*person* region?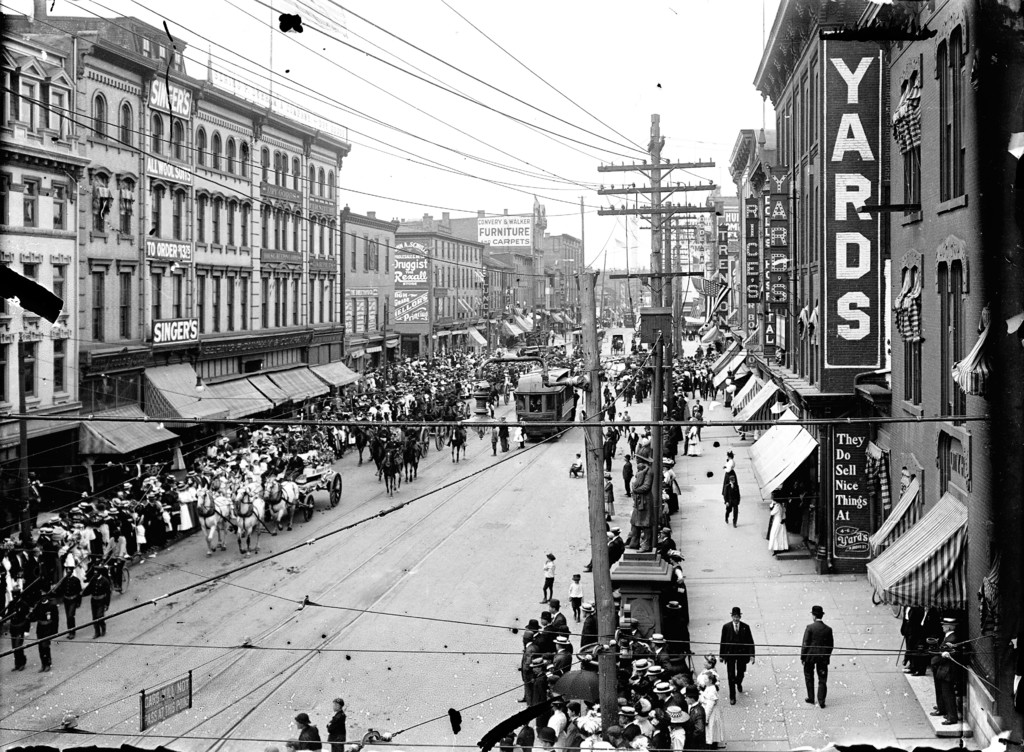
{"x1": 660, "y1": 525, "x2": 674, "y2": 562}
